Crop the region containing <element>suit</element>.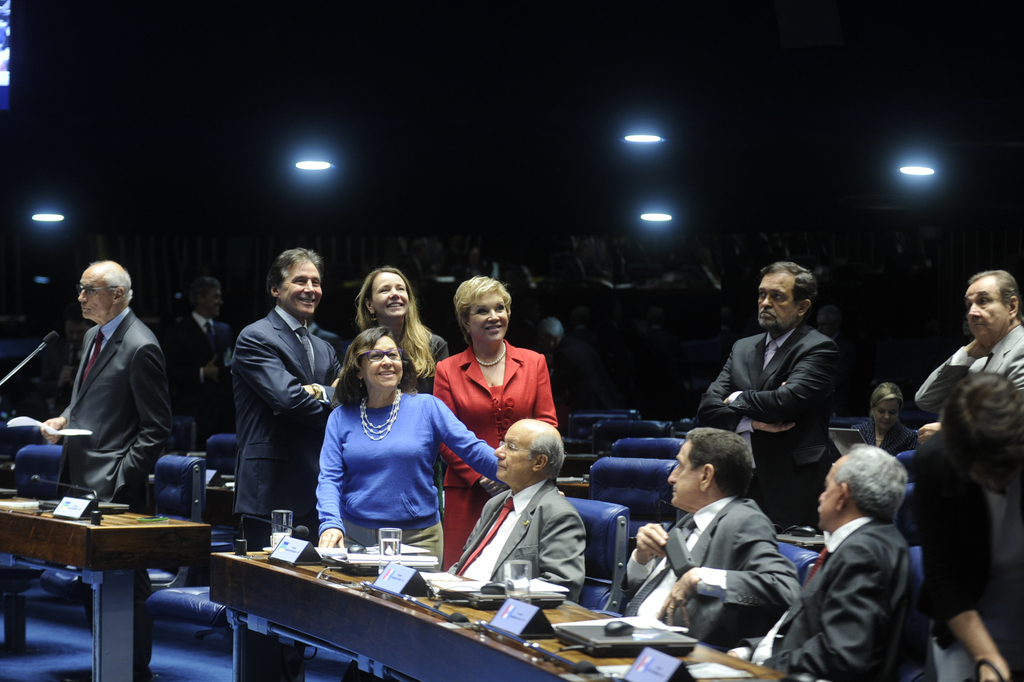
Crop region: 52/306/177/670.
